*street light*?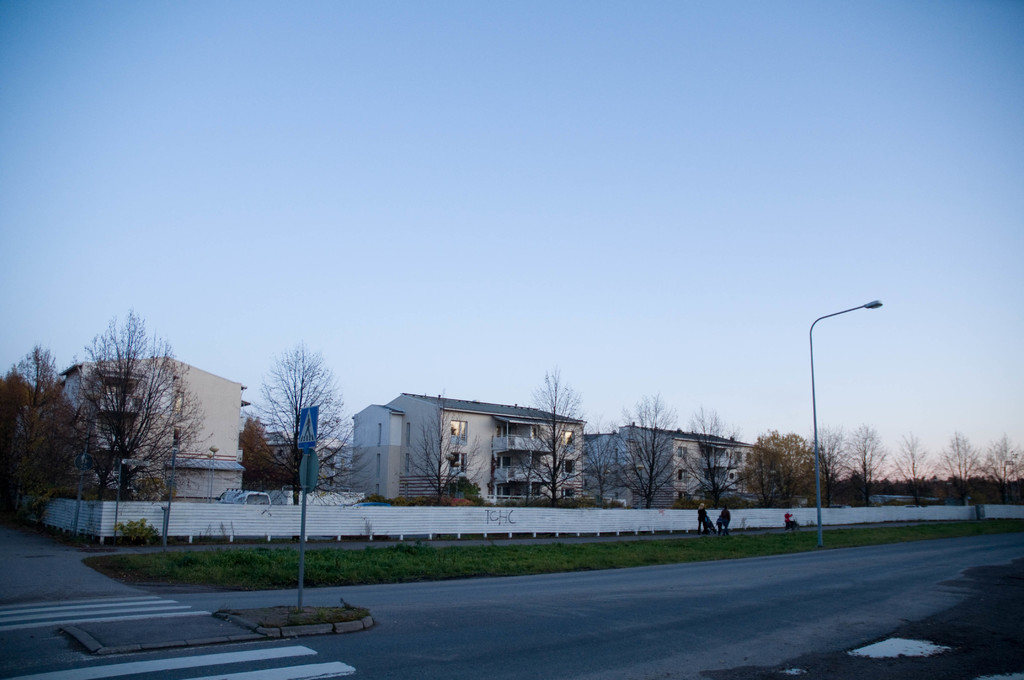
bbox=[801, 290, 898, 542]
